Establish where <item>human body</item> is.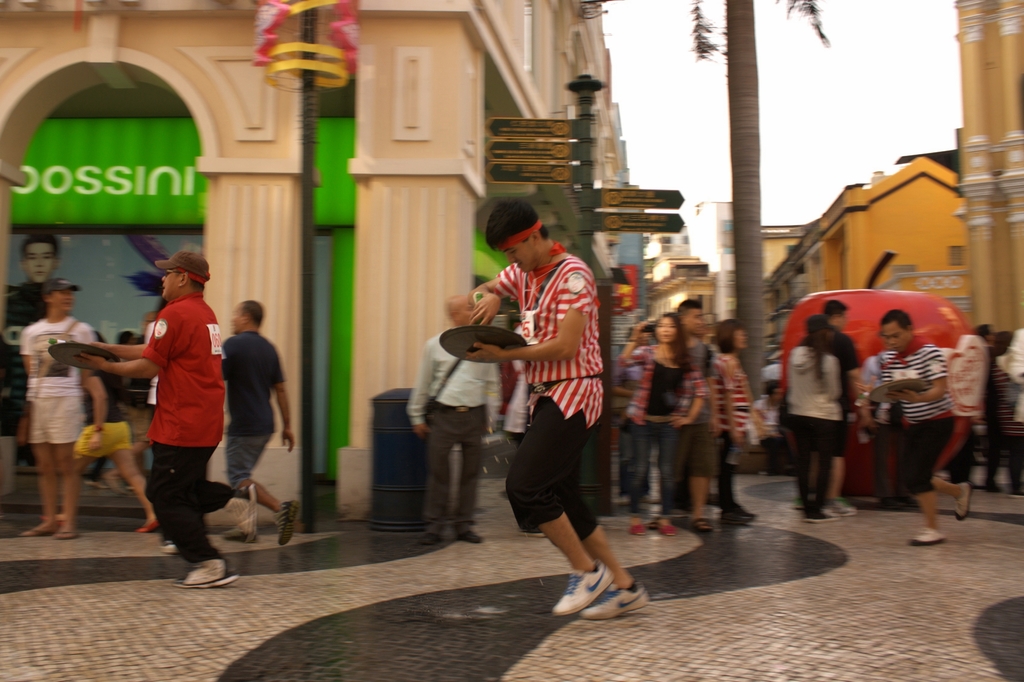
Established at rect(18, 316, 106, 540).
